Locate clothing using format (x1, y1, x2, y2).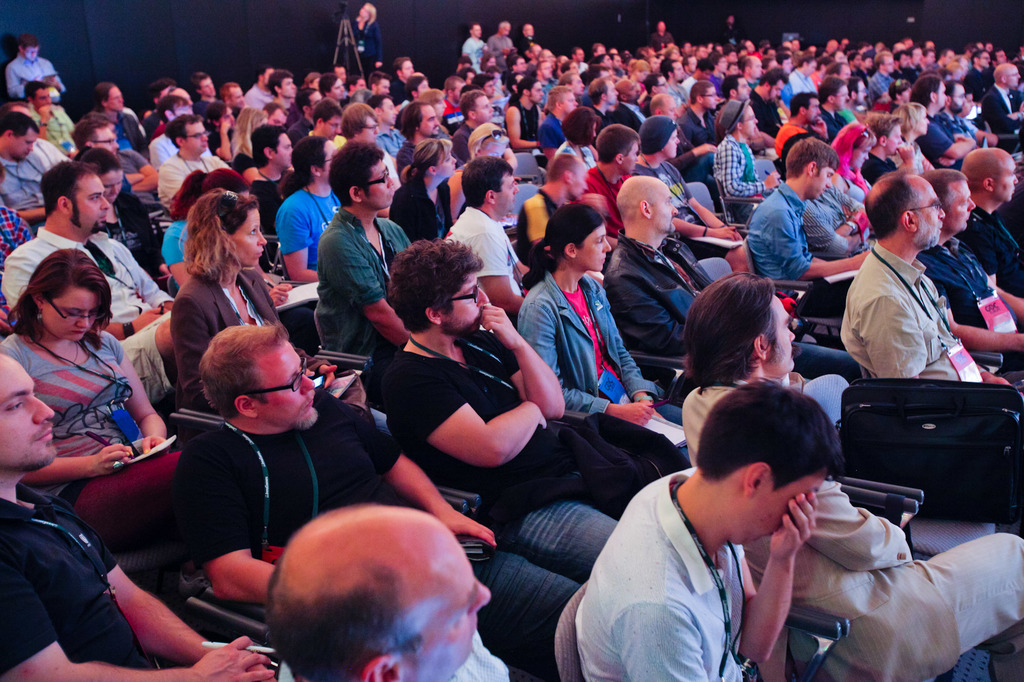
(605, 91, 651, 127).
